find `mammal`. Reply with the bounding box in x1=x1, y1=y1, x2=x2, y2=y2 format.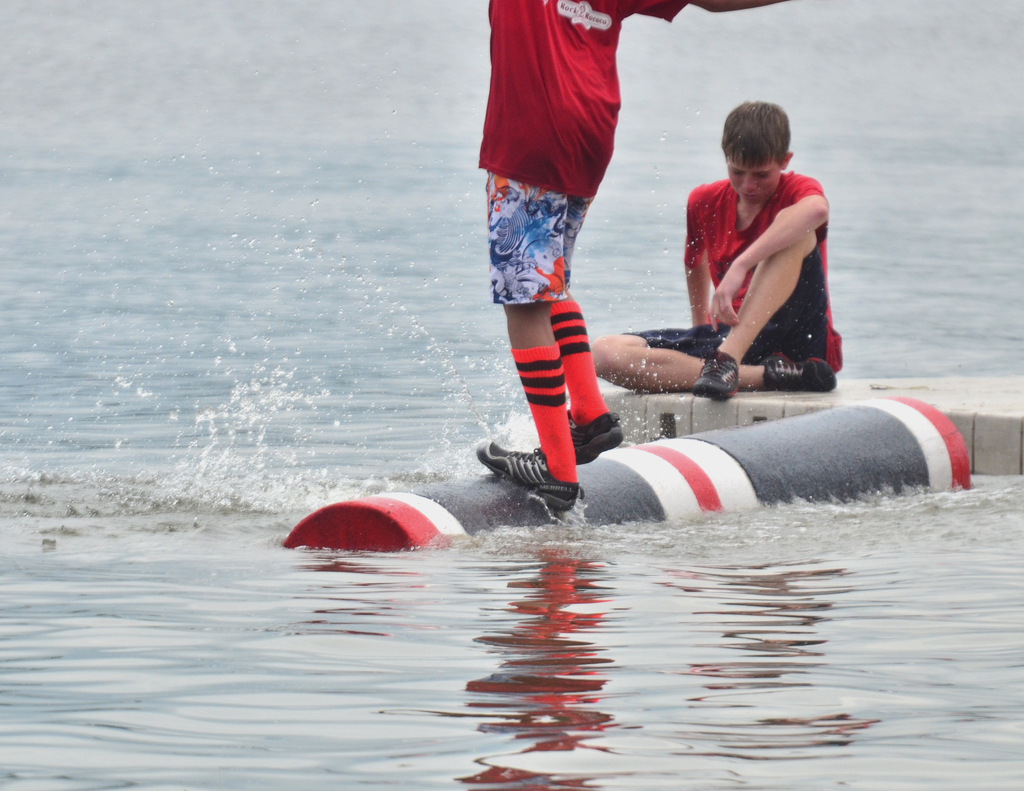
x1=474, y1=0, x2=793, y2=520.
